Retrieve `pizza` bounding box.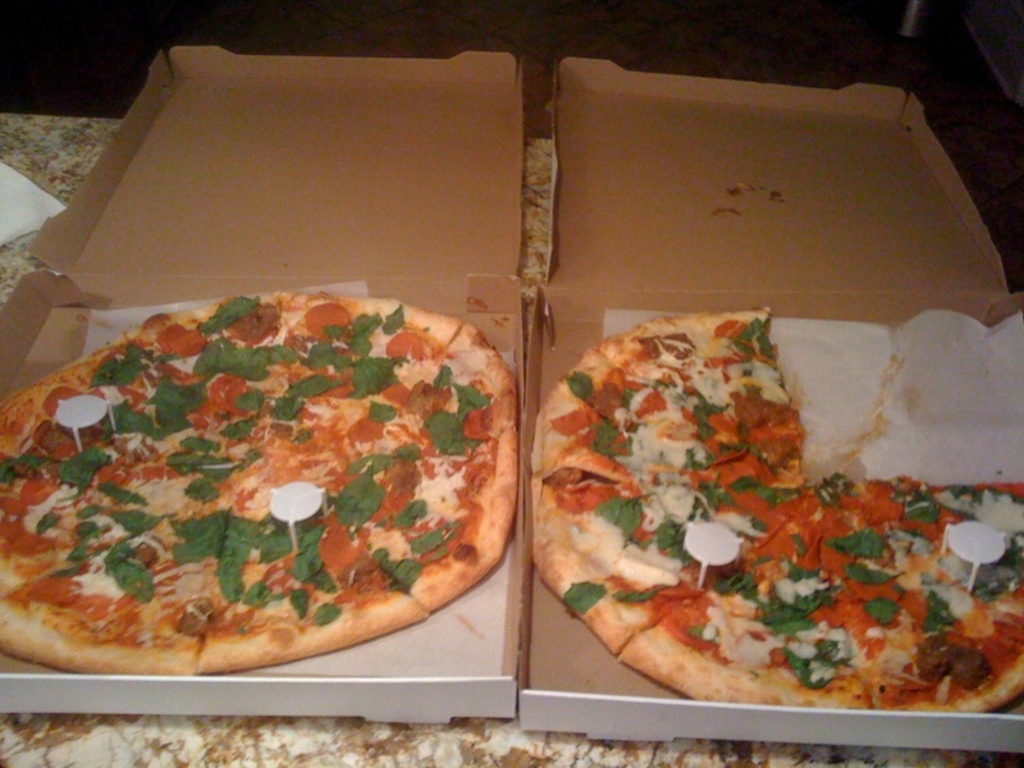
Bounding box: {"x1": 524, "y1": 303, "x2": 1023, "y2": 713}.
